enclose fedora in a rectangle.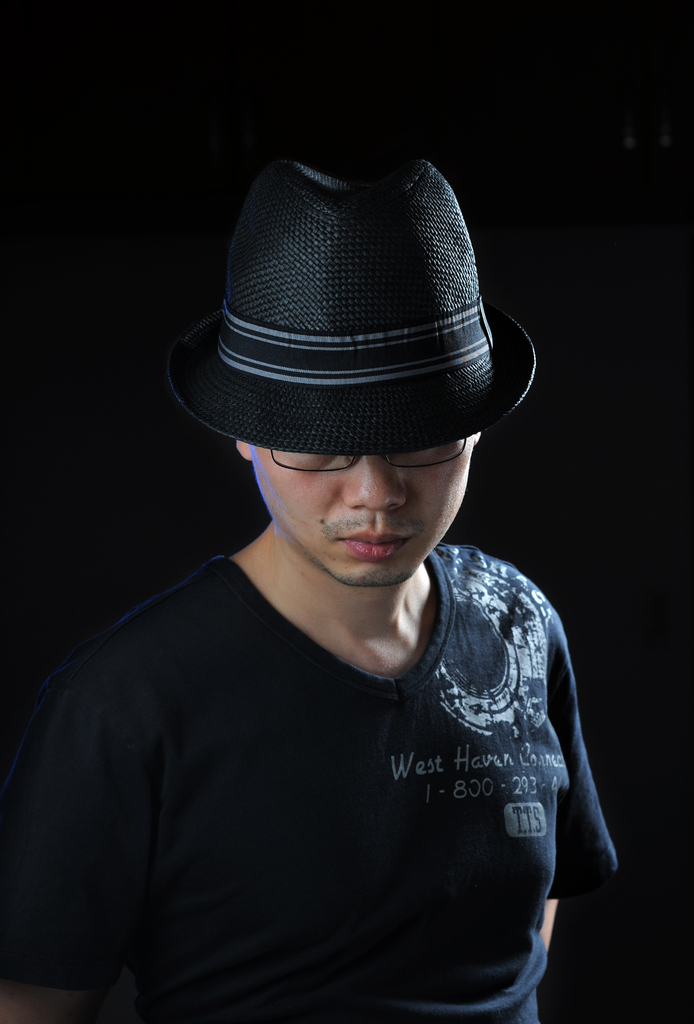
(x1=148, y1=143, x2=540, y2=456).
